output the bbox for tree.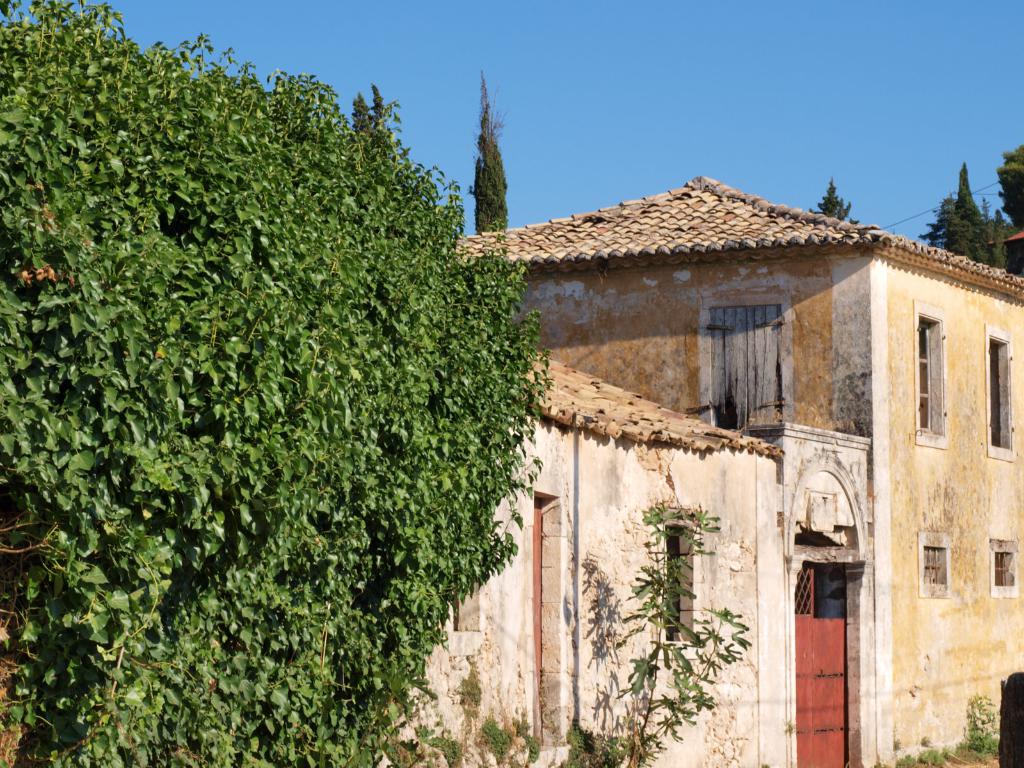
(923, 165, 1012, 271).
